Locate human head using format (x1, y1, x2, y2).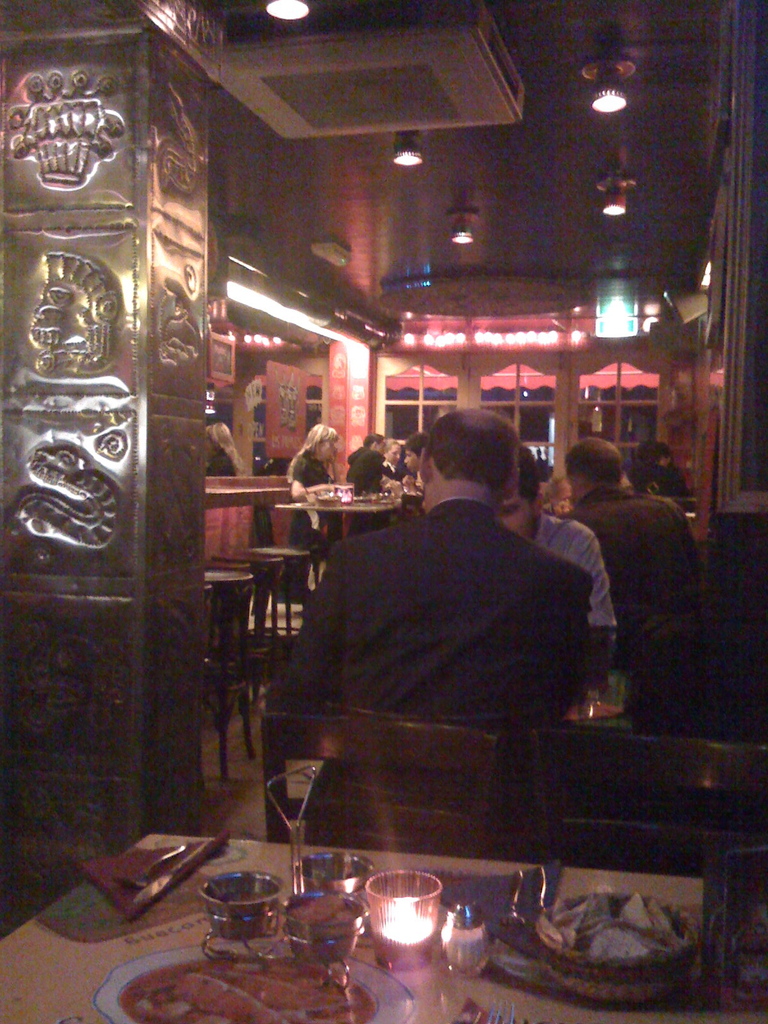
(418, 406, 518, 508).
